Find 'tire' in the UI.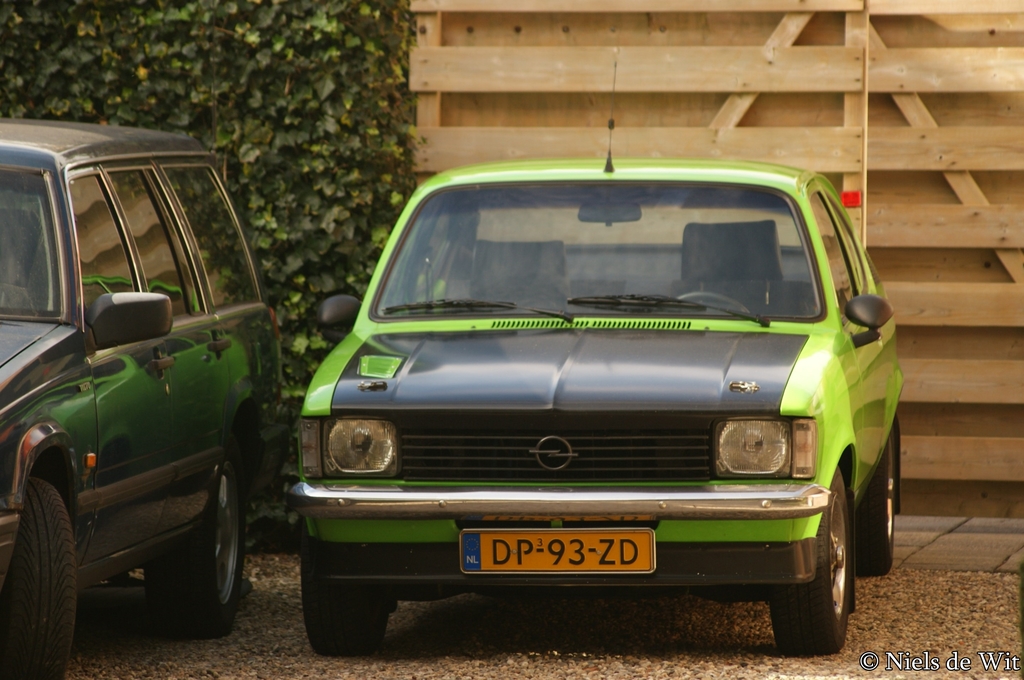
UI element at [left=769, top=466, right=858, bottom=658].
